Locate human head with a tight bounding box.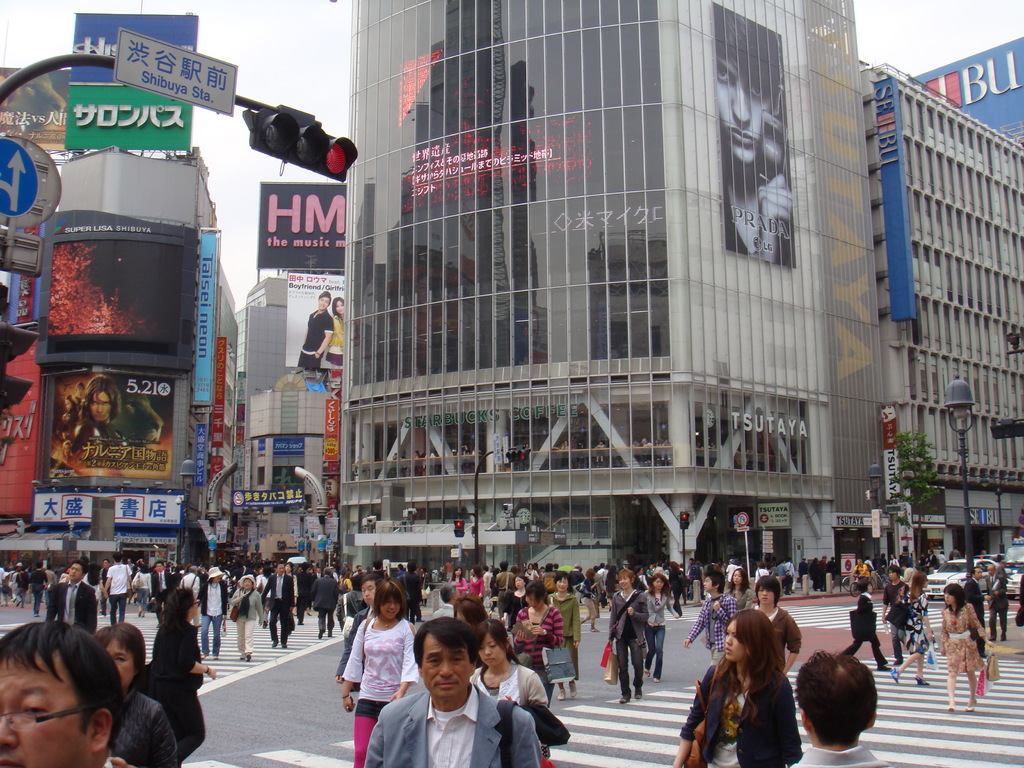
(207, 564, 223, 587).
